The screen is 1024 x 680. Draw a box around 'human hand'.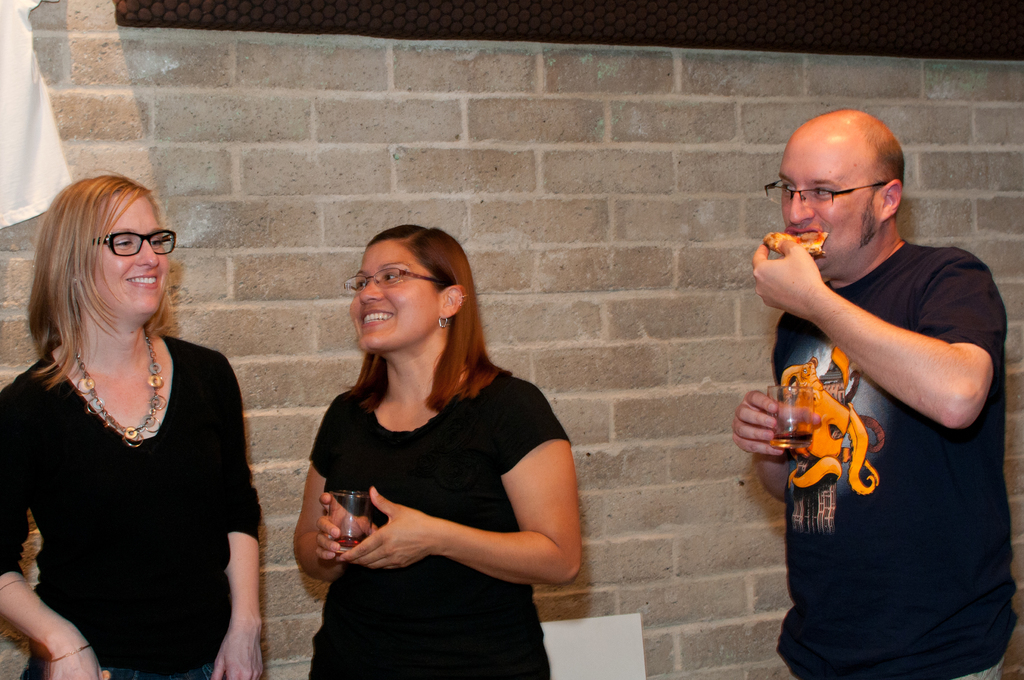
751 238 825 320.
